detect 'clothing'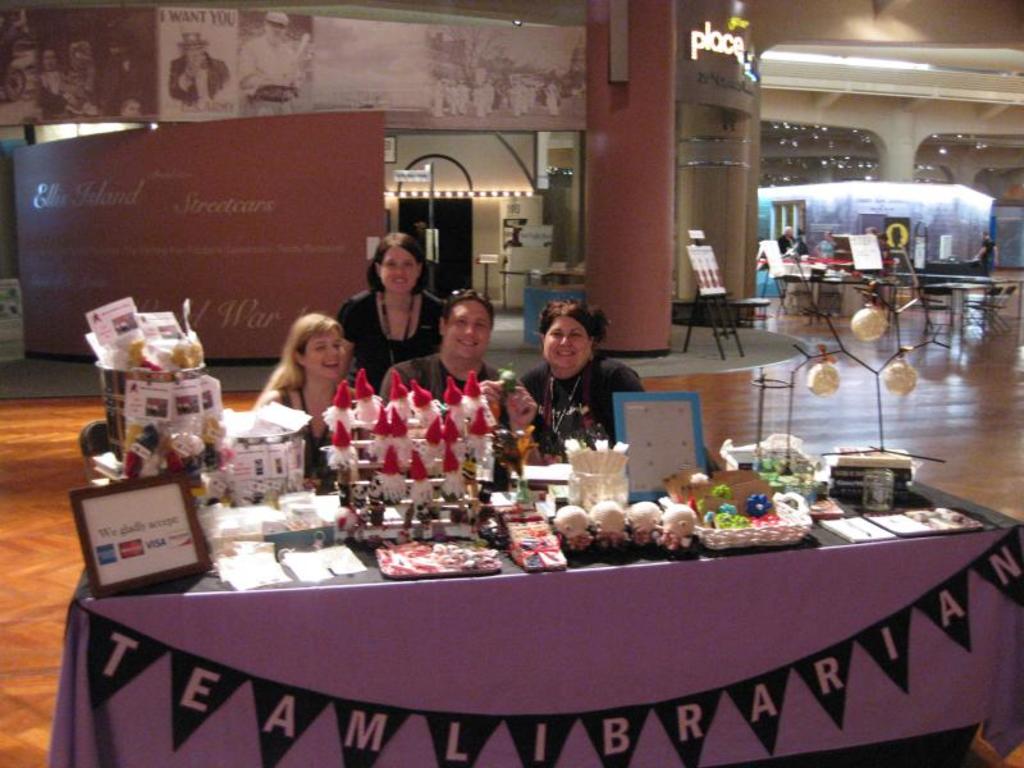
(520,352,643,463)
